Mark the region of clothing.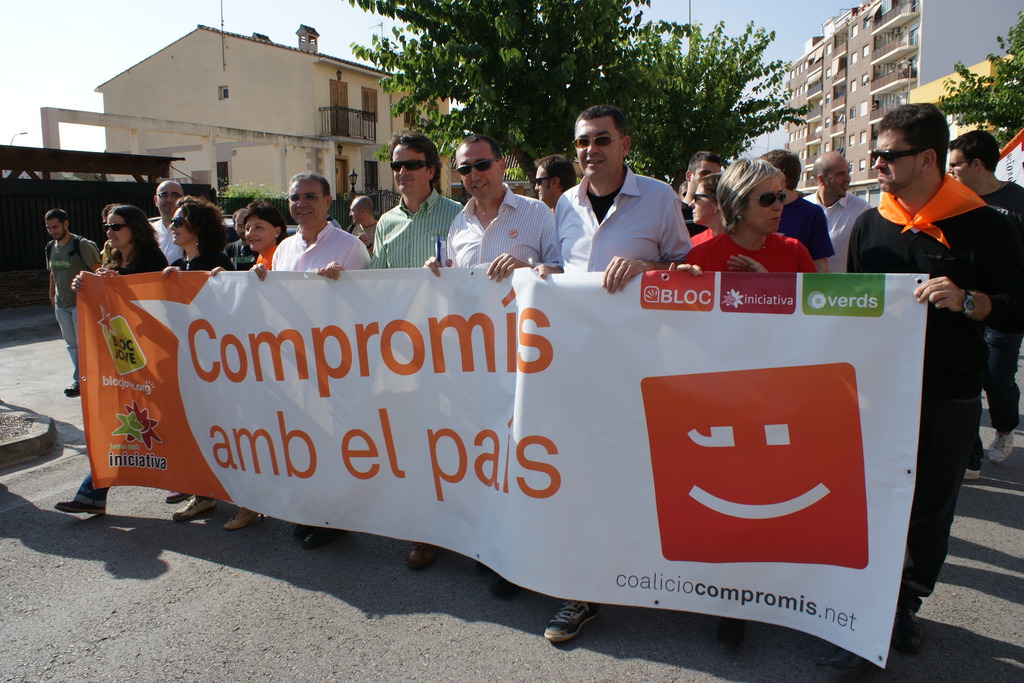
Region: crop(776, 195, 836, 258).
